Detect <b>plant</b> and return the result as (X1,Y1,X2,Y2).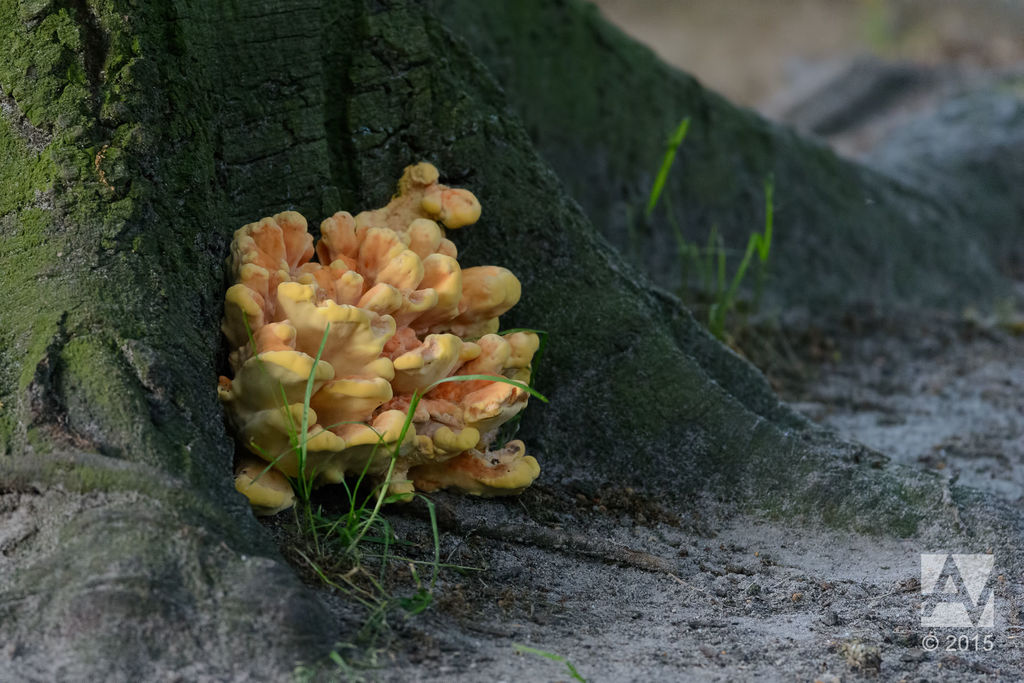
(237,315,551,646).
